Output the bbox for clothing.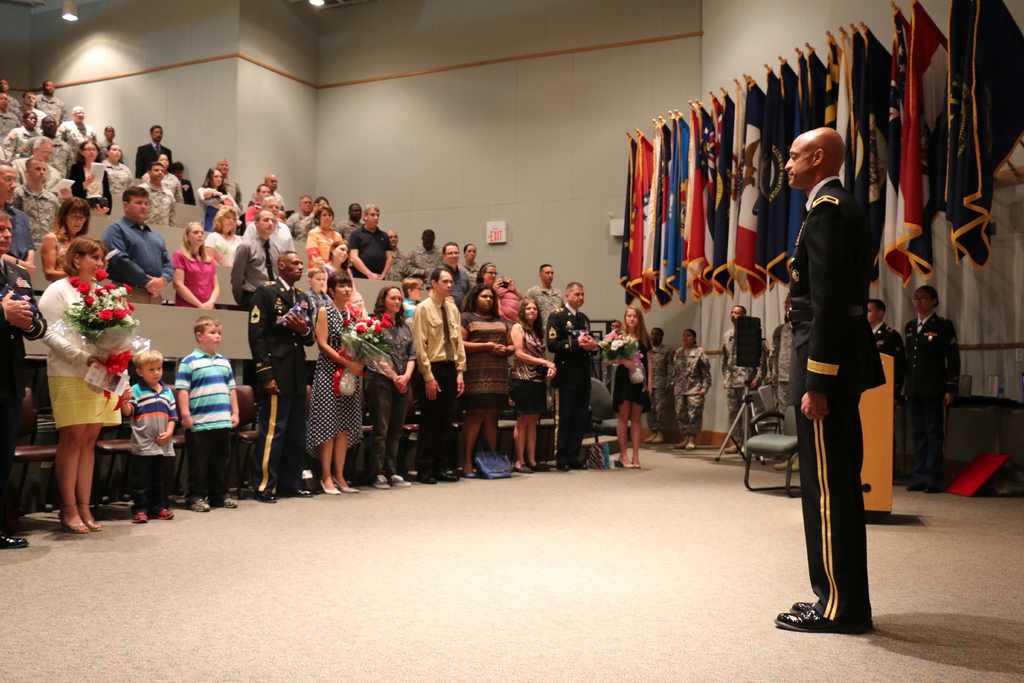
<bbox>138, 143, 163, 169</bbox>.
